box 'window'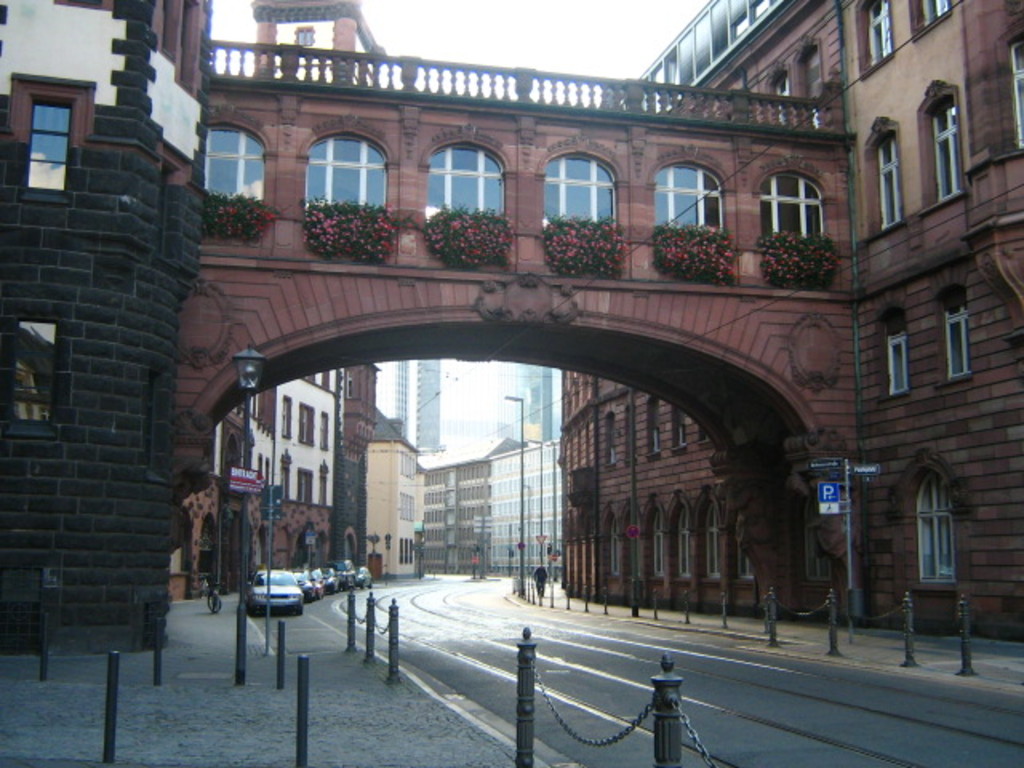
(left=922, top=86, right=962, bottom=203)
